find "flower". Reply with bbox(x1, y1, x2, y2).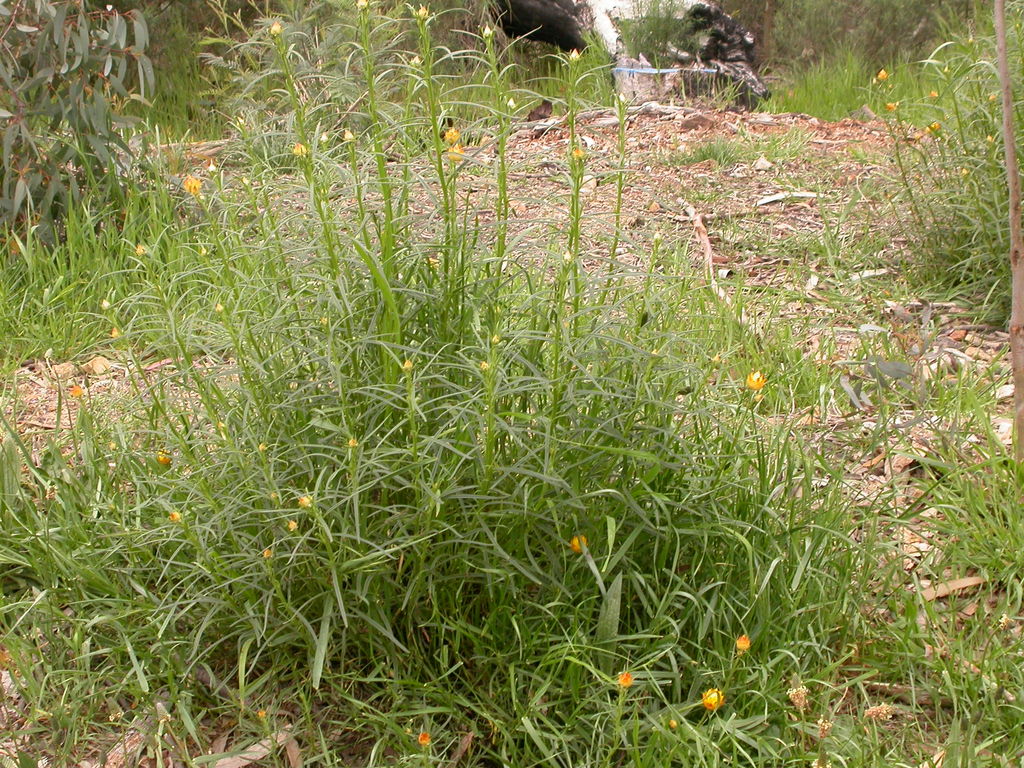
bbox(699, 687, 727, 710).
